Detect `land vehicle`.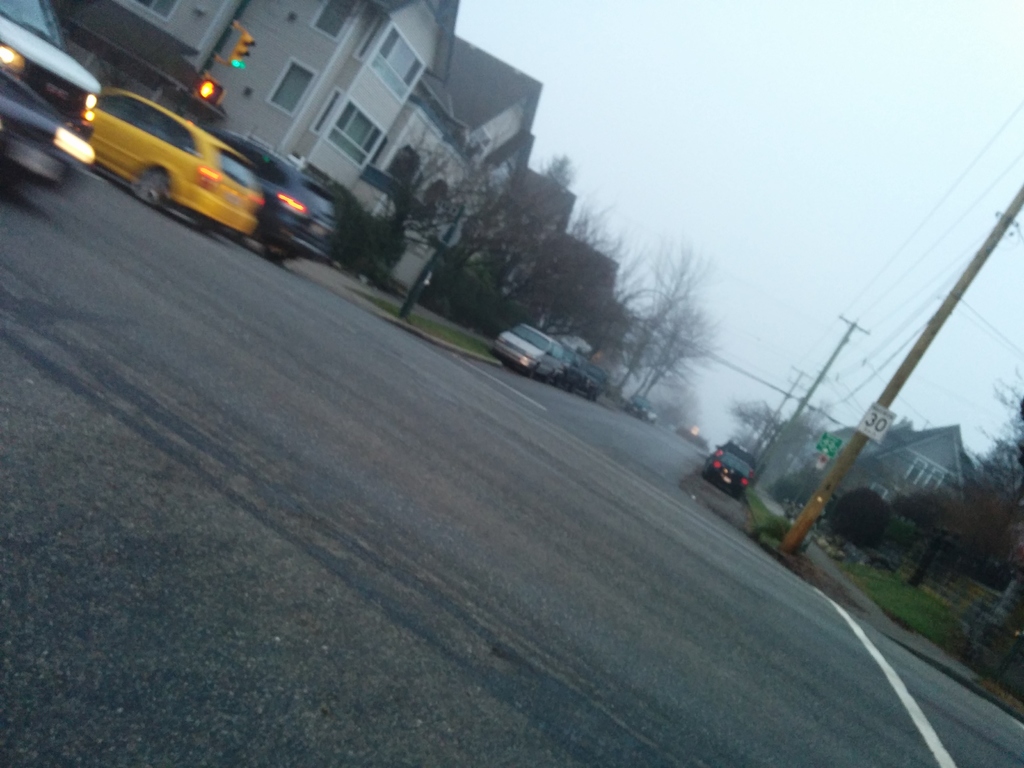
Detected at left=0, top=0, right=98, bottom=186.
